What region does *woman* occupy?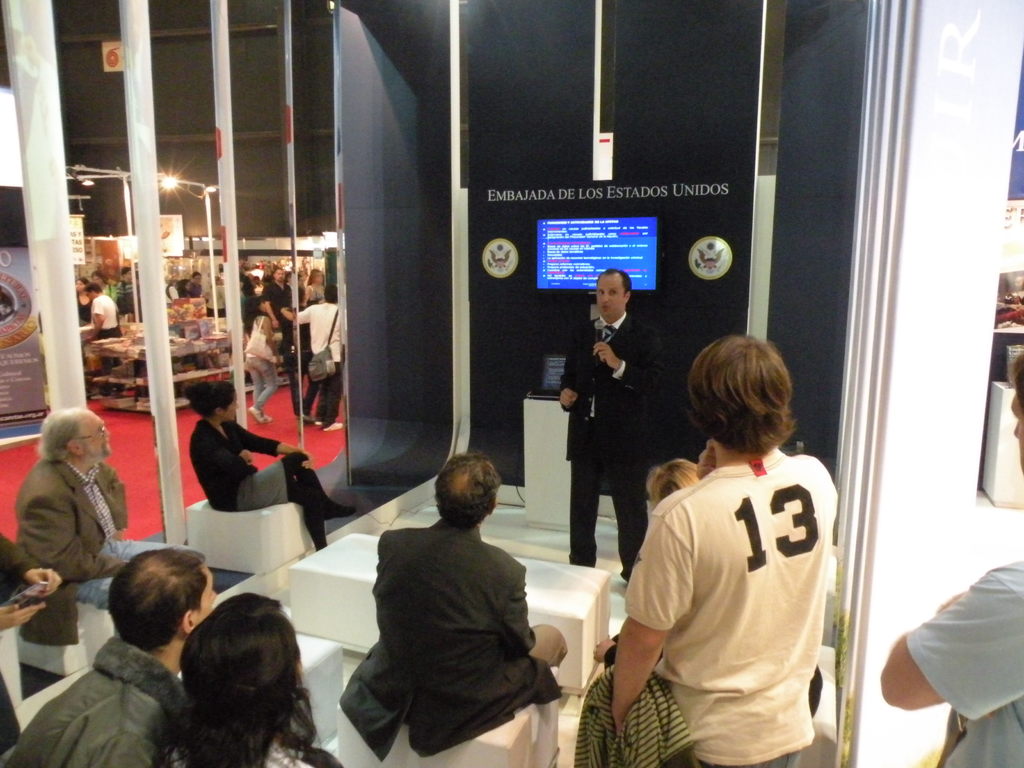
{"left": 241, "top": 292, "right": 281, "bottom": 428}.
